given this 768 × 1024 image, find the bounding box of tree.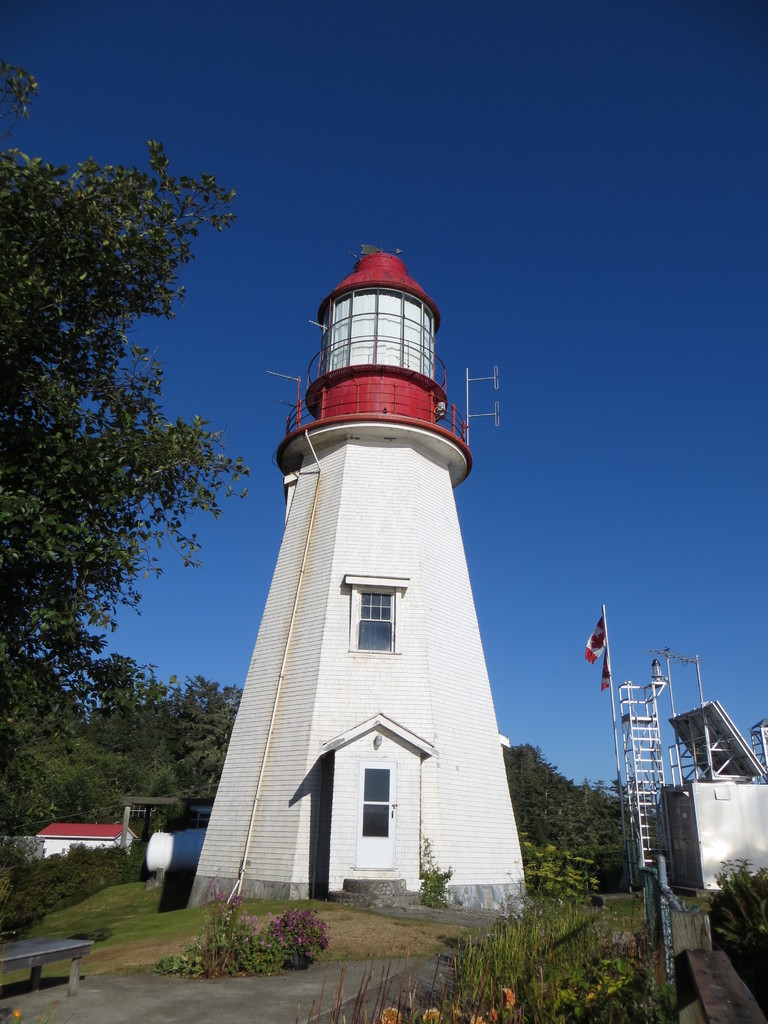
rect(10, 129, 225, 799).
